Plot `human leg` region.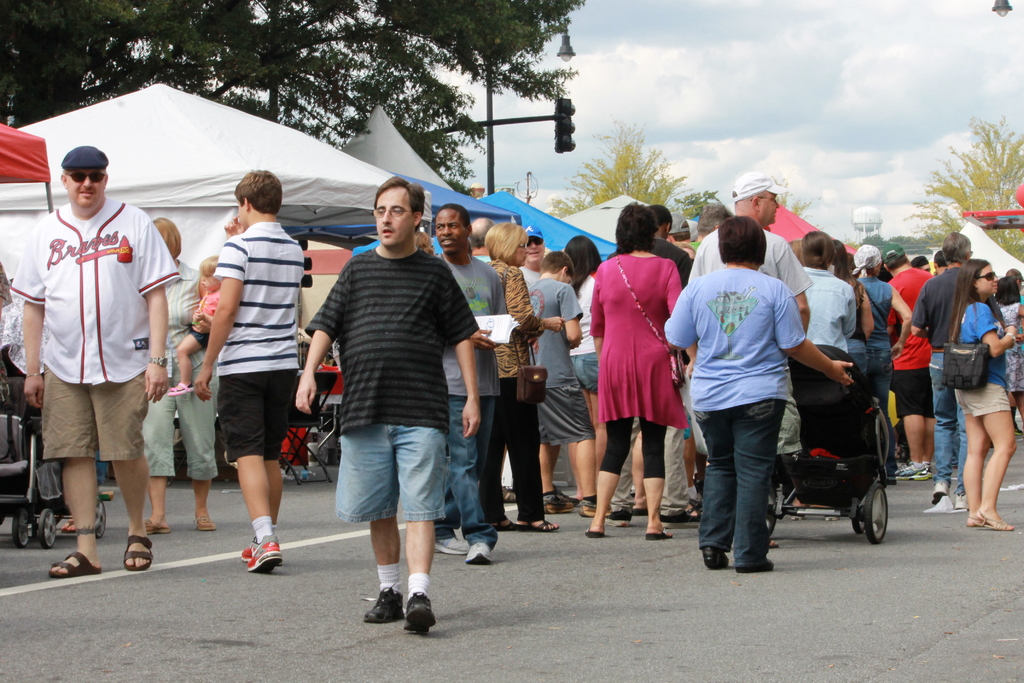
Plotted at <region>953, 406, 966, 504</region>.
